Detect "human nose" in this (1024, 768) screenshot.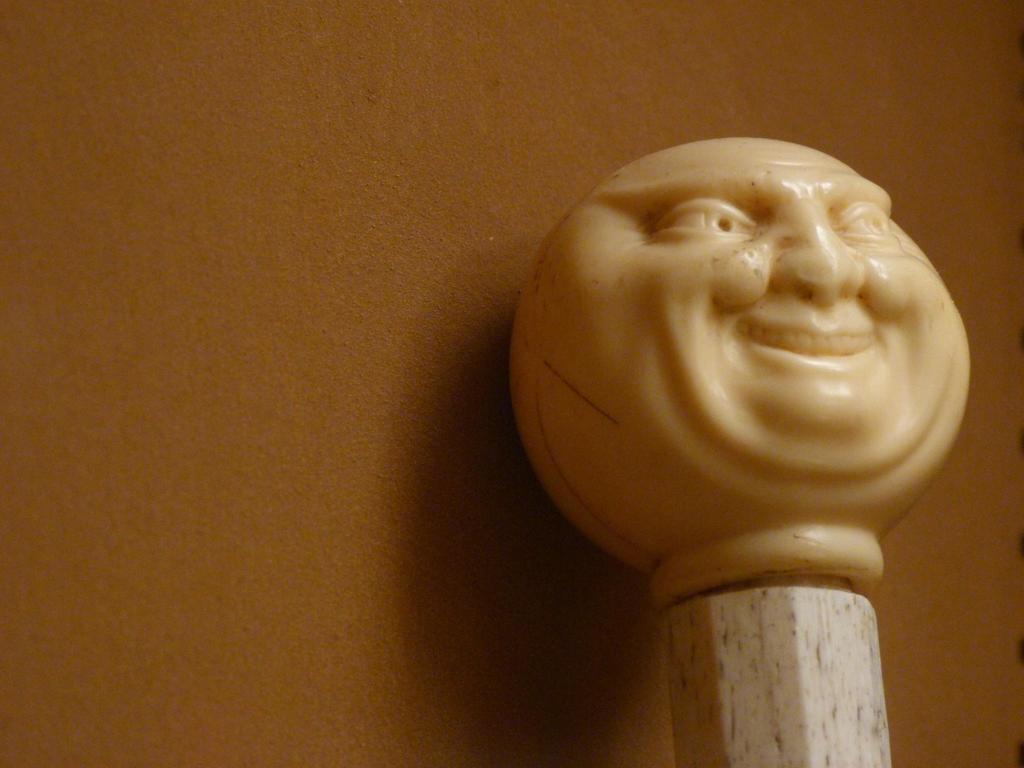
Detection: [769, 221, 872, 305].
